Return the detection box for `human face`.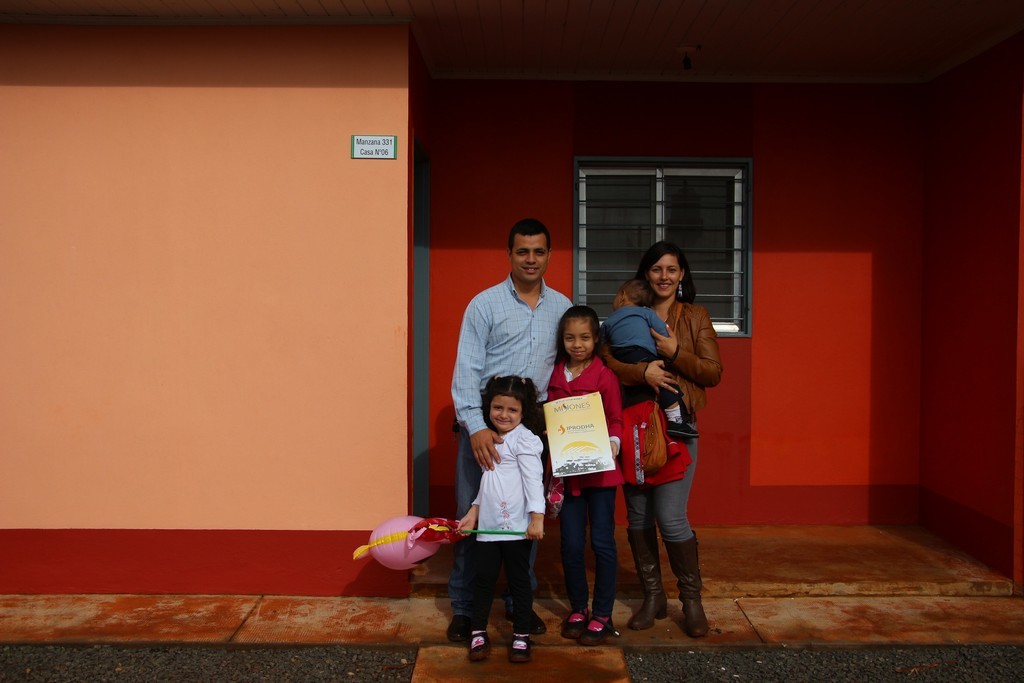
{"left": 488, "top": 399, "right": 527, "bottom": 437}.
